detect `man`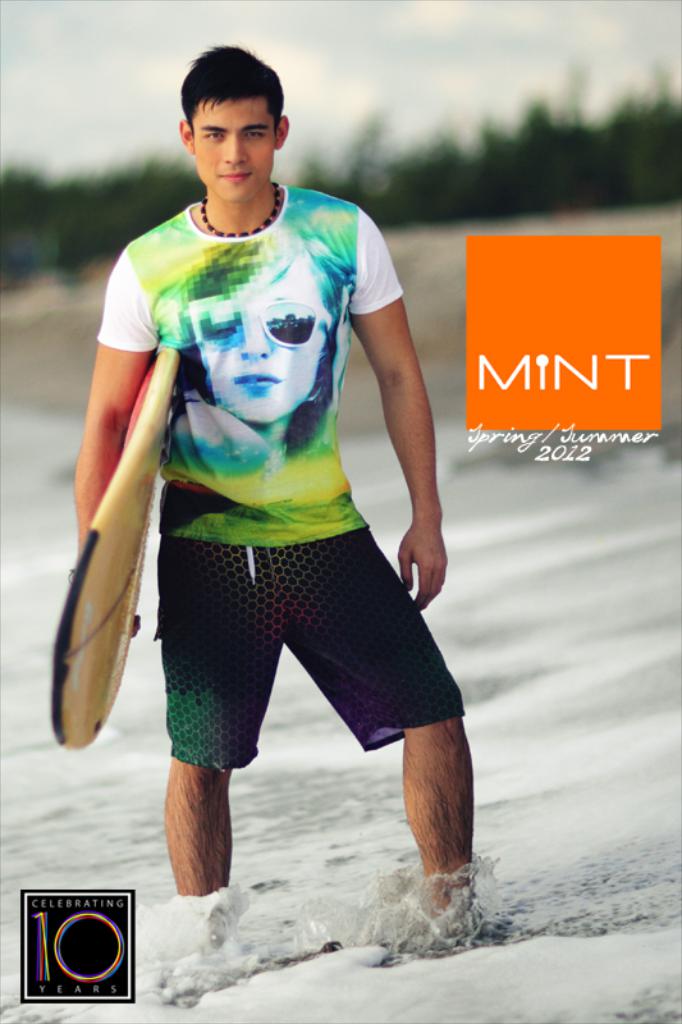
select_region(64, 38, 480, 942)
